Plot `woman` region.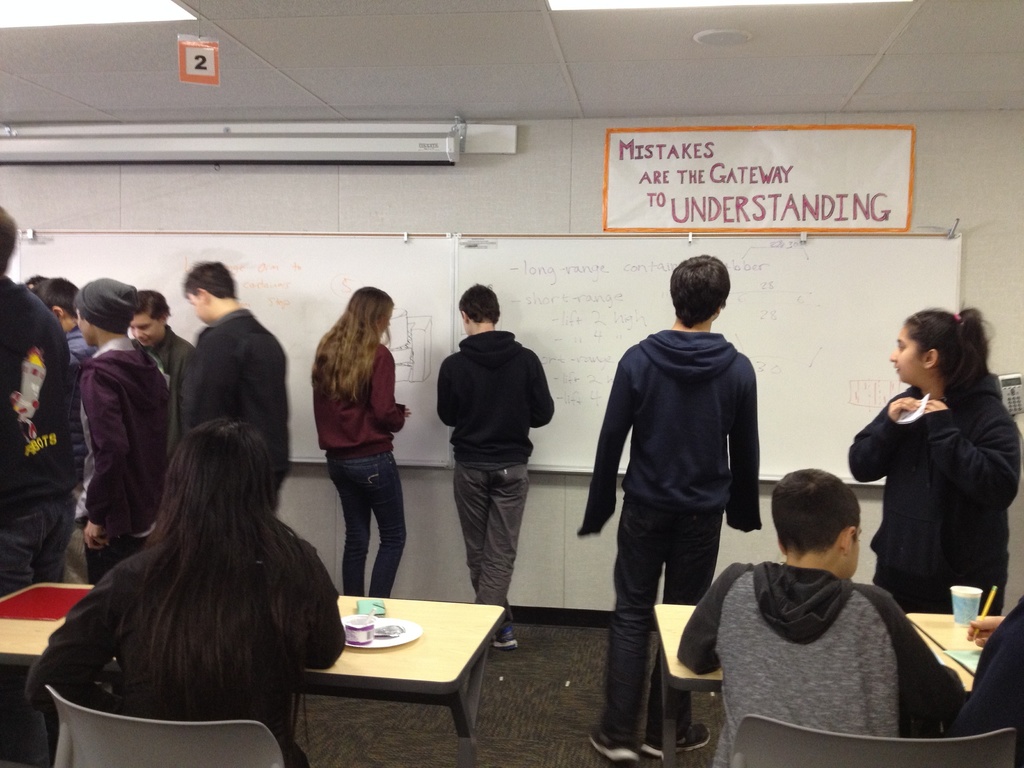
Plotted at bbox=[40, 420, 346, 767].
